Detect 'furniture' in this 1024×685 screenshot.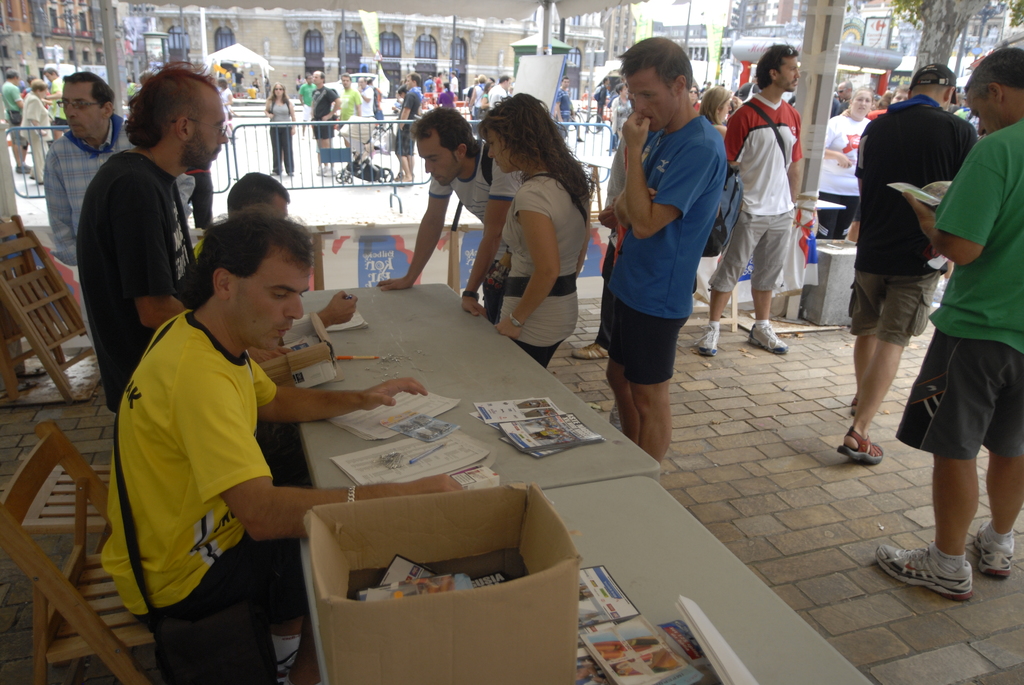
Detection: bbox=(300, 476, 874, 684).
